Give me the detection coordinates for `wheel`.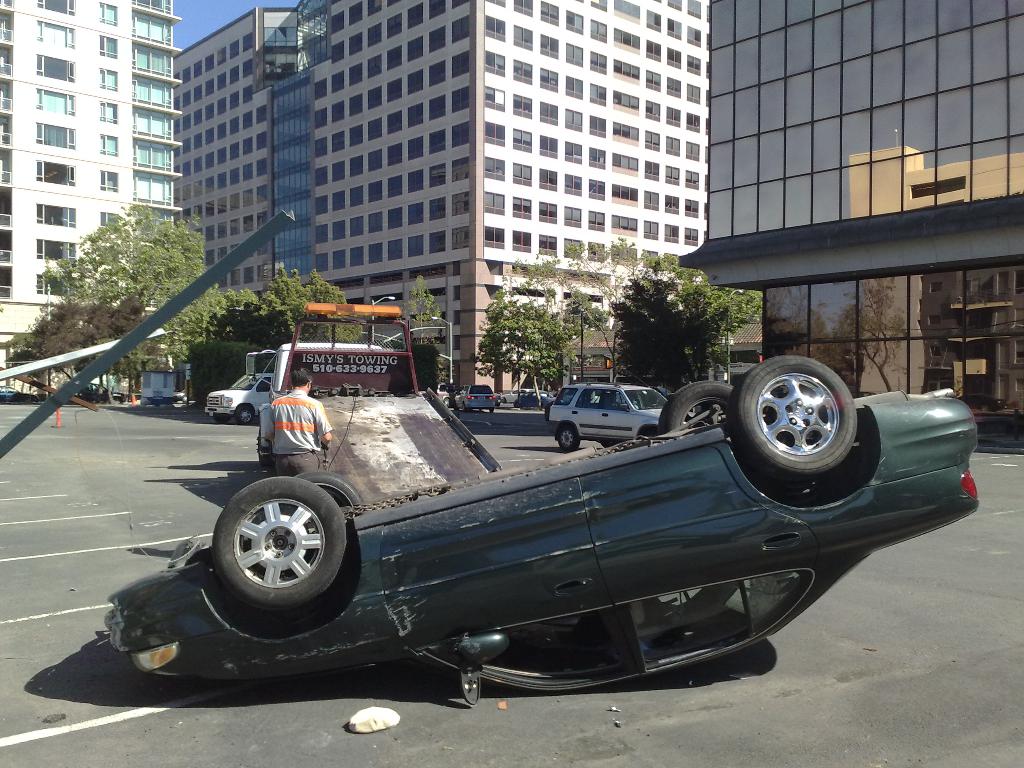
<box>659,381,734,434</box>.
